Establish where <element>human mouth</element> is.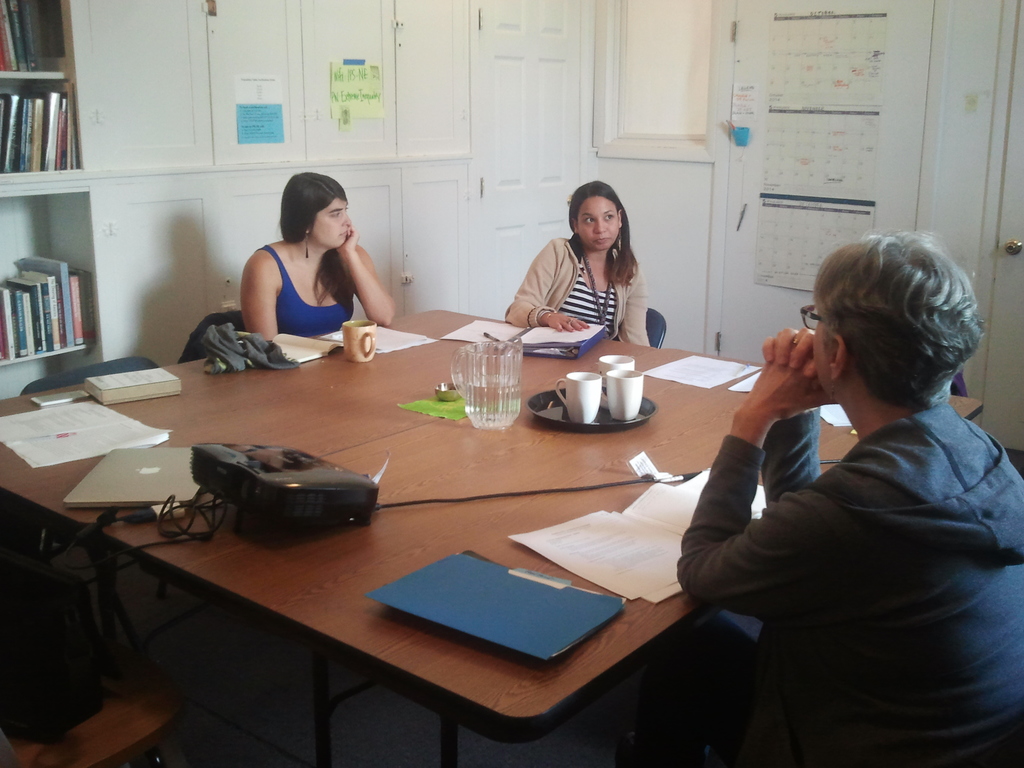
Established at pyautogui.locateOnScreen(589, 232, 614, 247).
